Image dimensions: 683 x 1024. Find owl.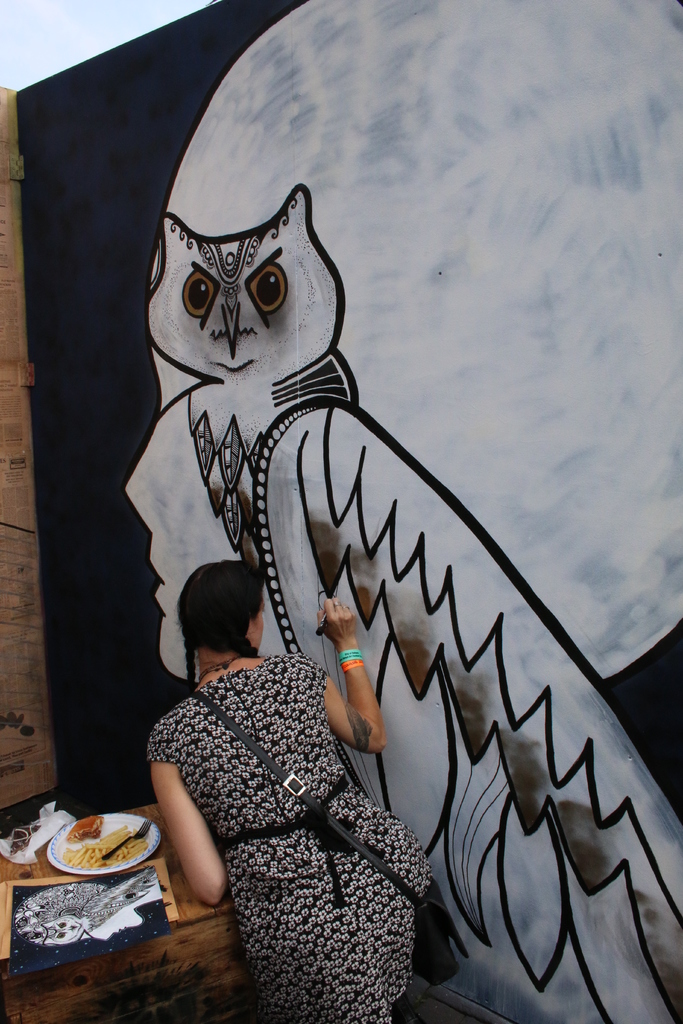
<box>149,176,682,1023</box>.
